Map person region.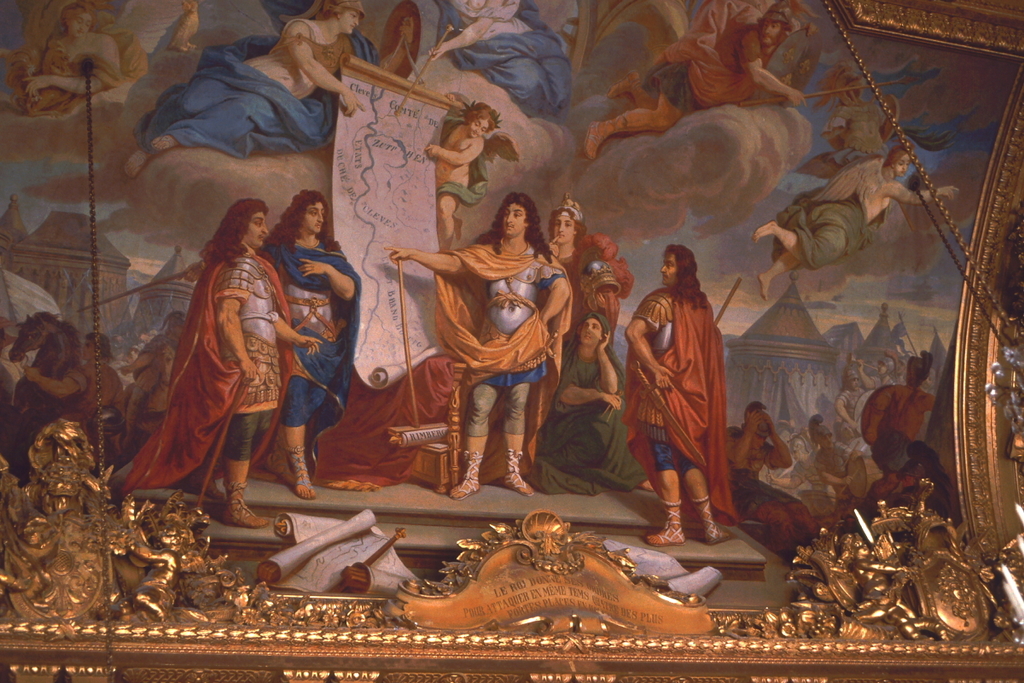
Mapped to [752, 140, 969, 303].
